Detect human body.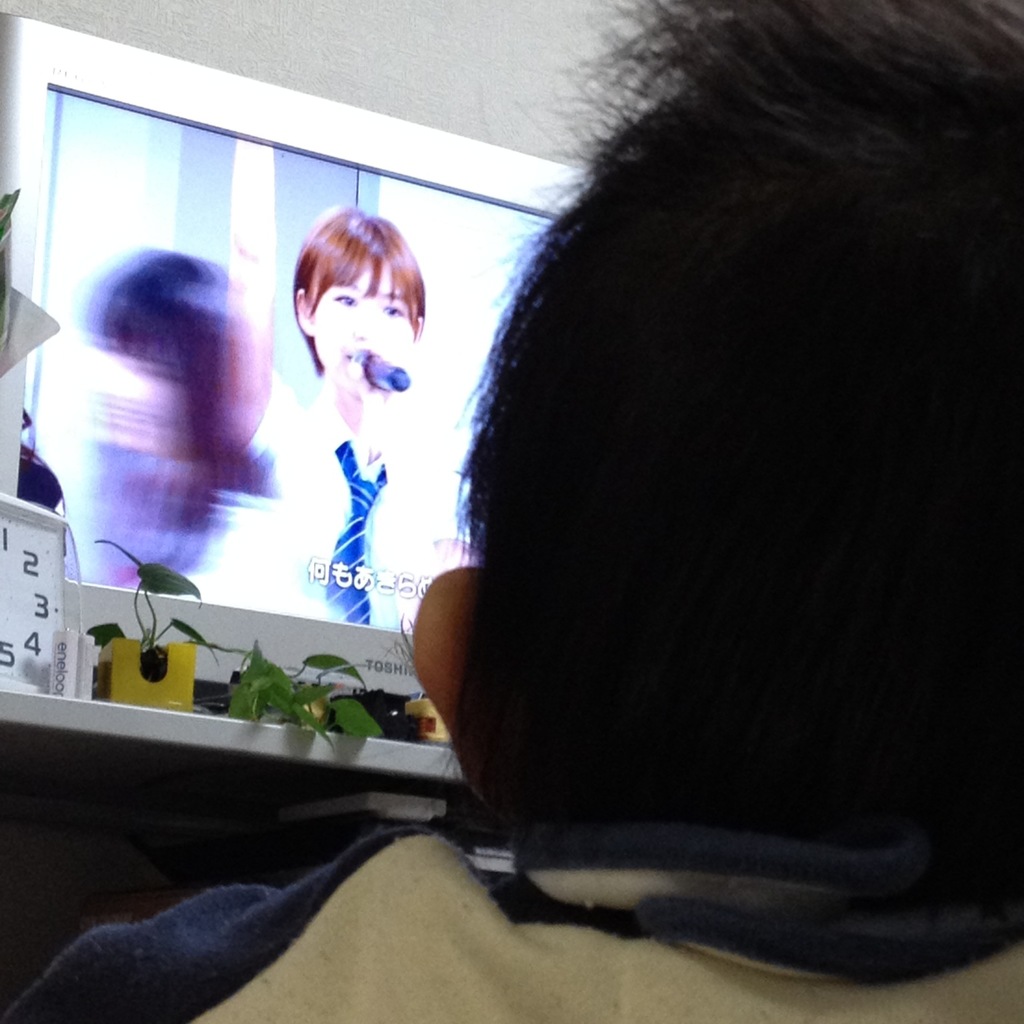
Detected at 0,1,1023,1023.
